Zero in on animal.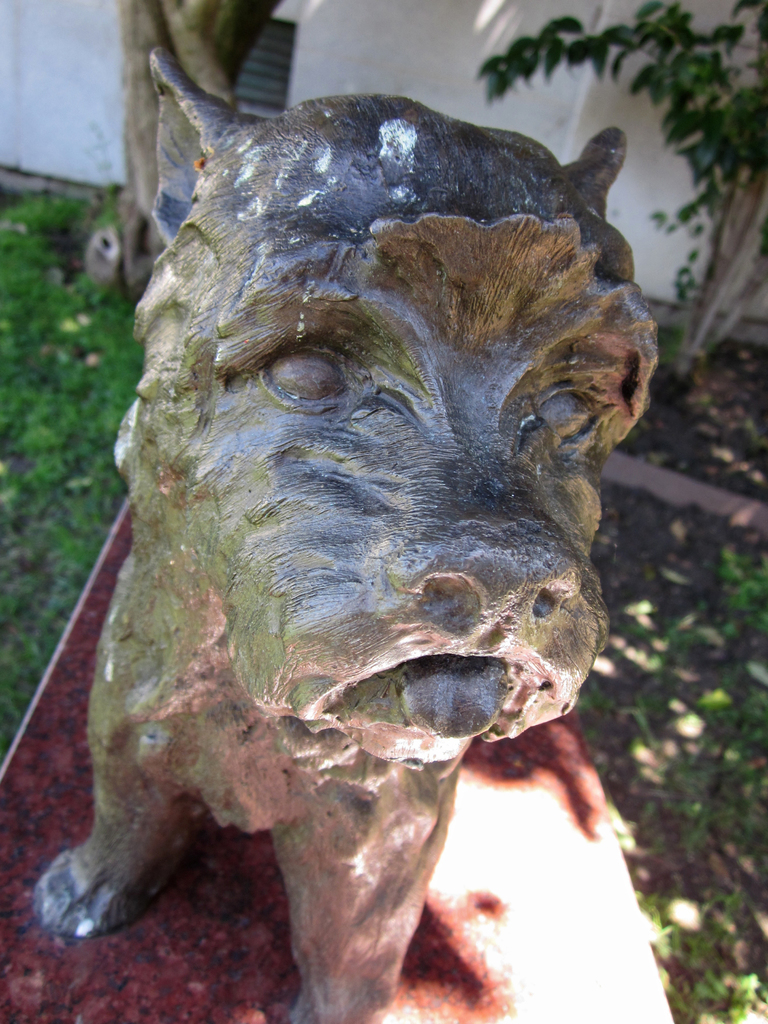
Zeroed in: box(56, 58, 701, 924).
